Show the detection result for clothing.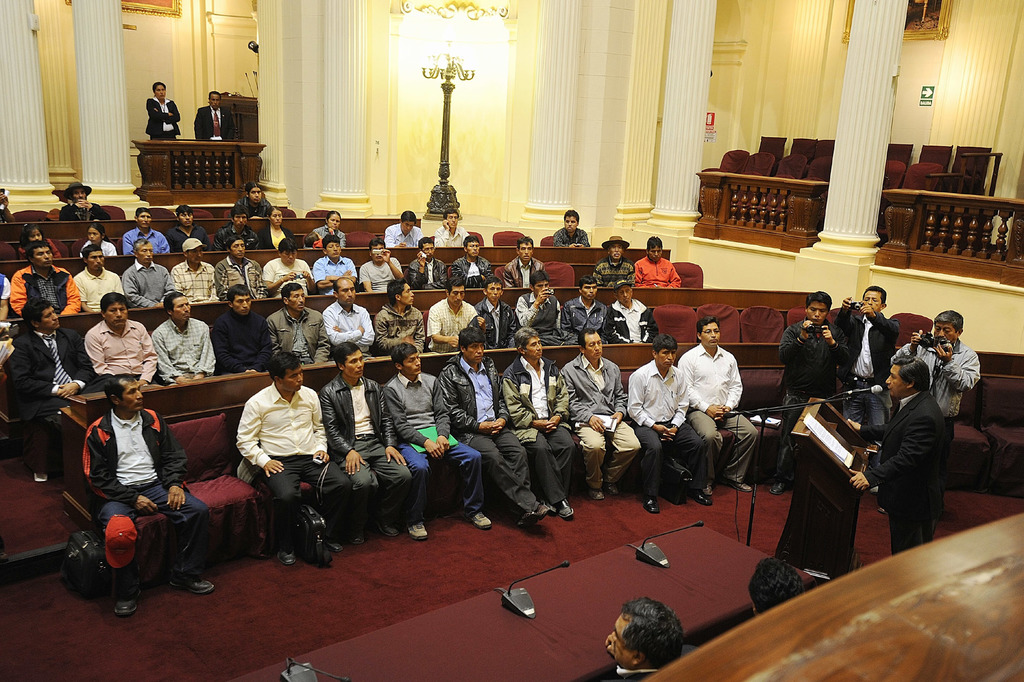
detection(771, 319, 847, 490).
